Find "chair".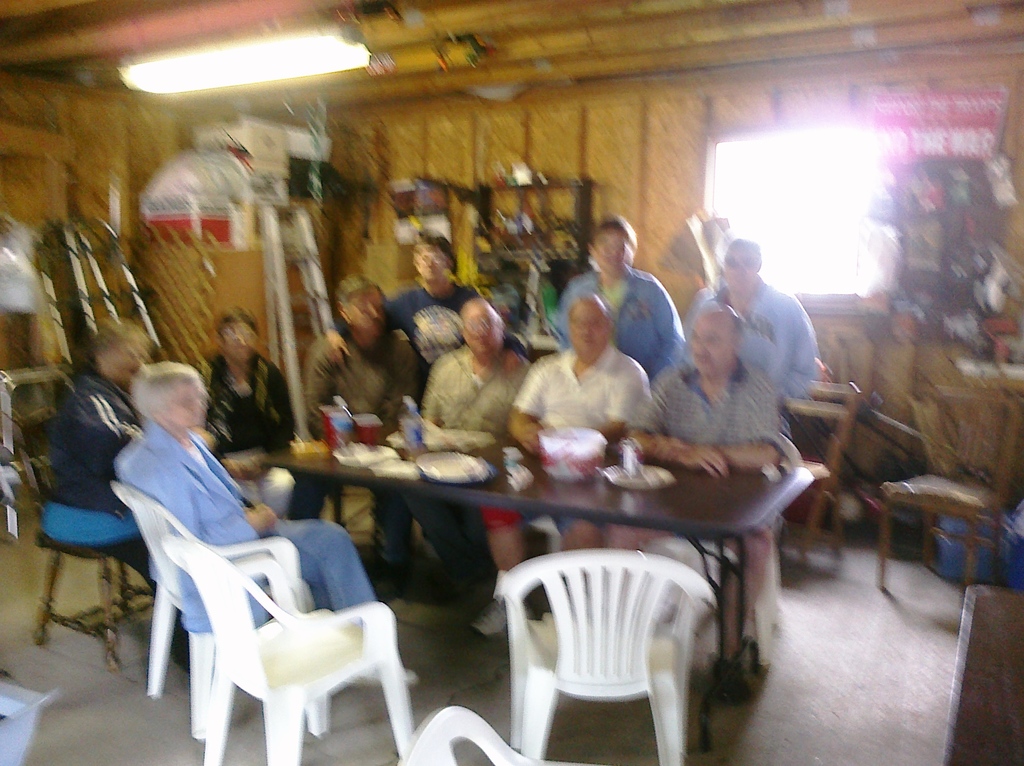
Rect(483, 538, 735, 758).
